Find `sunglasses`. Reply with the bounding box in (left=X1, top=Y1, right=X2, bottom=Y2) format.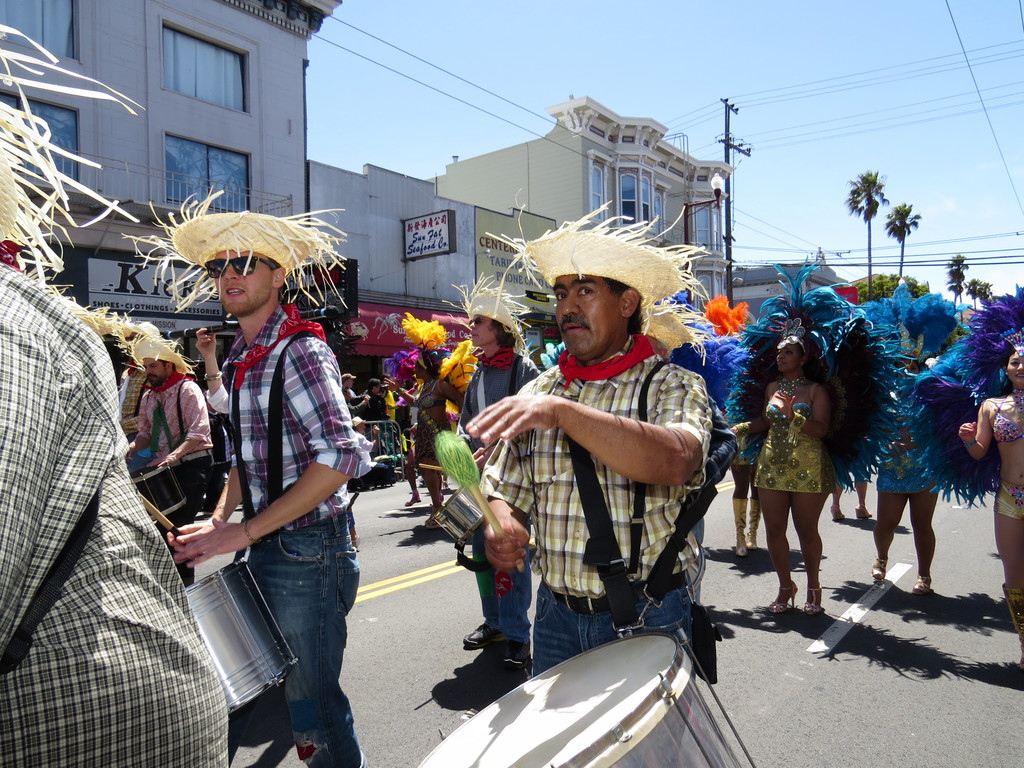
(left=465, top=316, right=496, bottom=326).
